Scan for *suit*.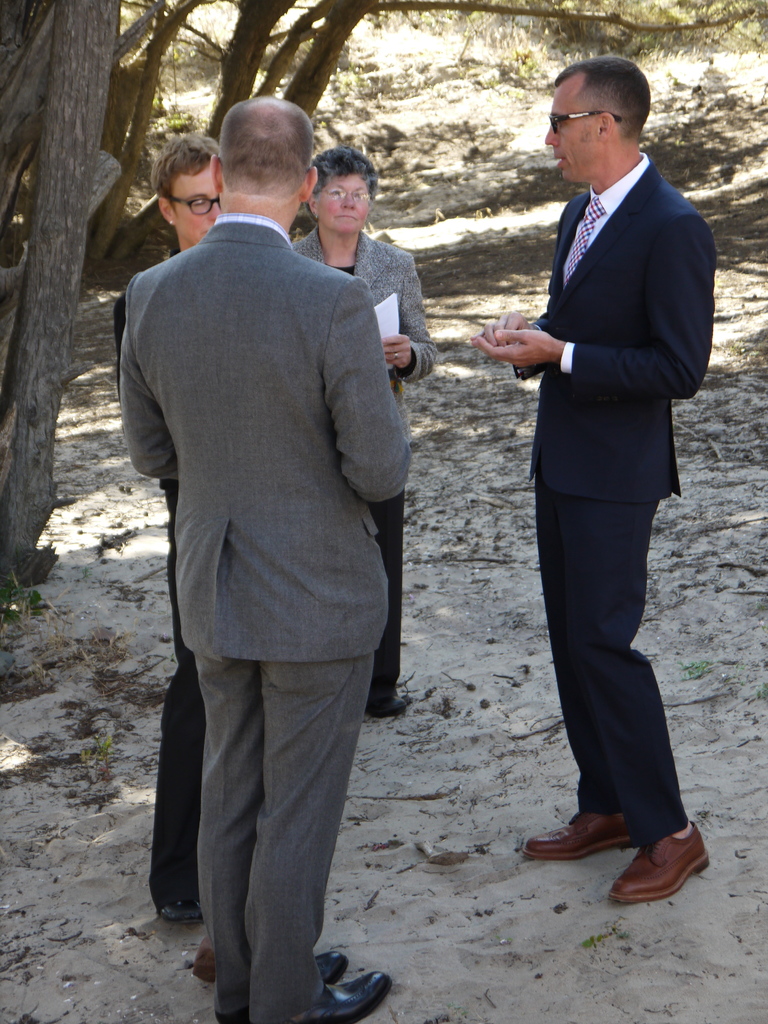
Scan result: 292/230/436/696.
